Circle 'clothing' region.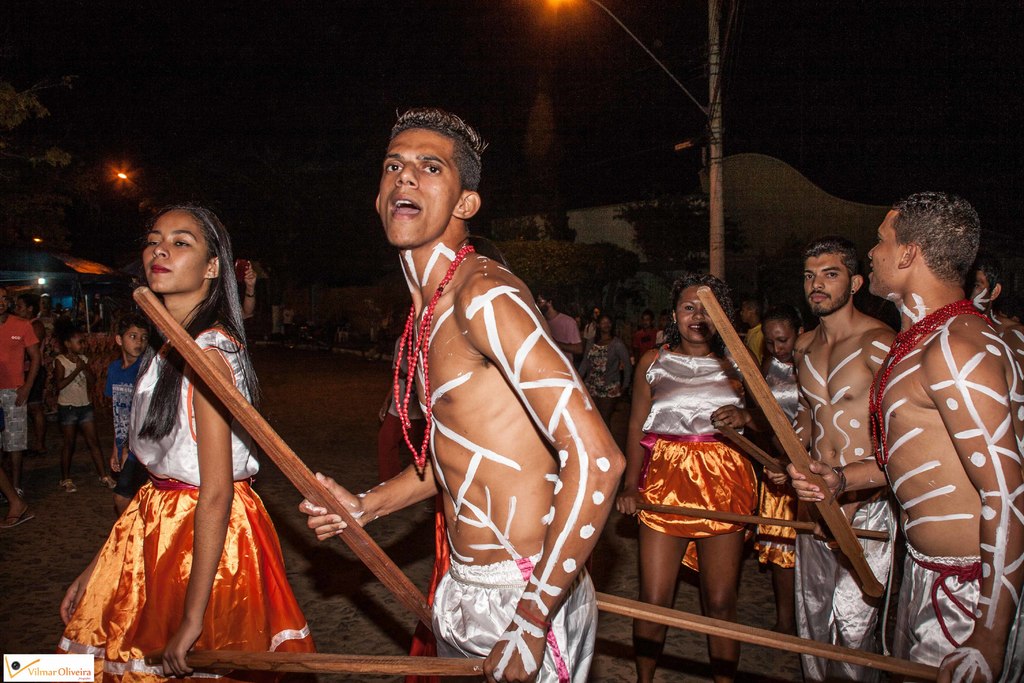
Region: [x1=431, y1=547, x2=600, y2=682].
